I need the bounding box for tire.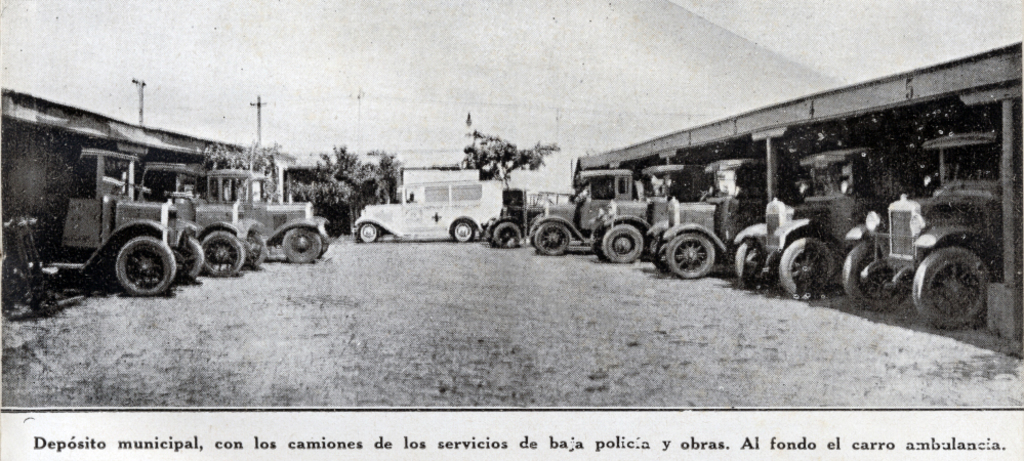
Here it is: pyautogui.locateOnScreen(177, 237, 207, 281).
